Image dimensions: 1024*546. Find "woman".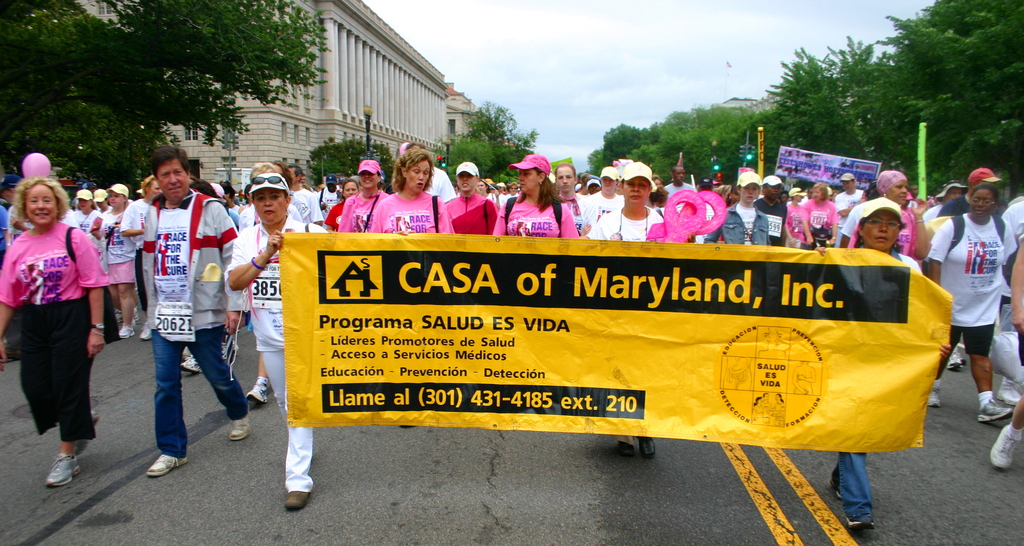
rect(487, 146, 579, 244).
